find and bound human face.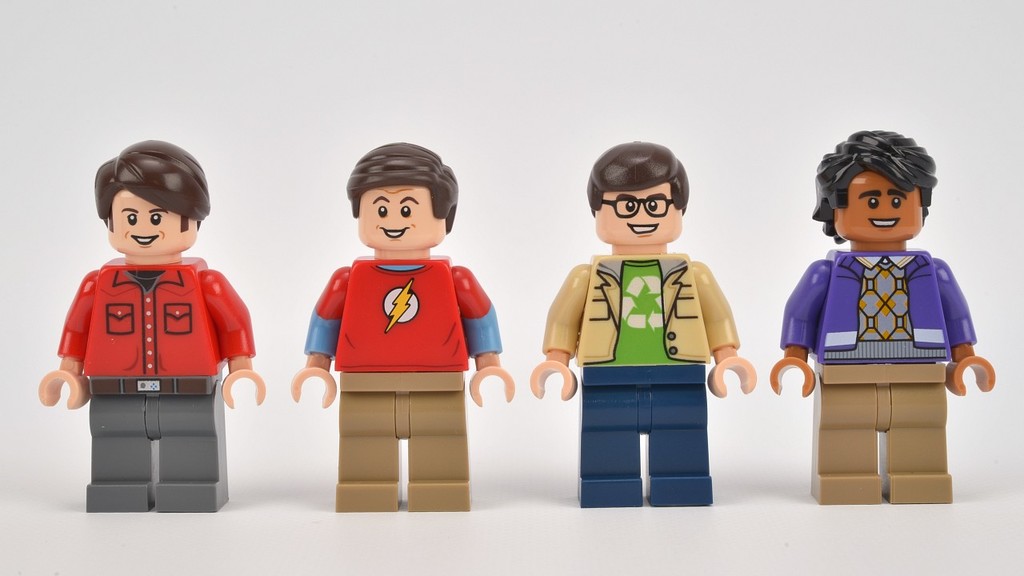
Bound: box=[113, 191, 190, 255].
